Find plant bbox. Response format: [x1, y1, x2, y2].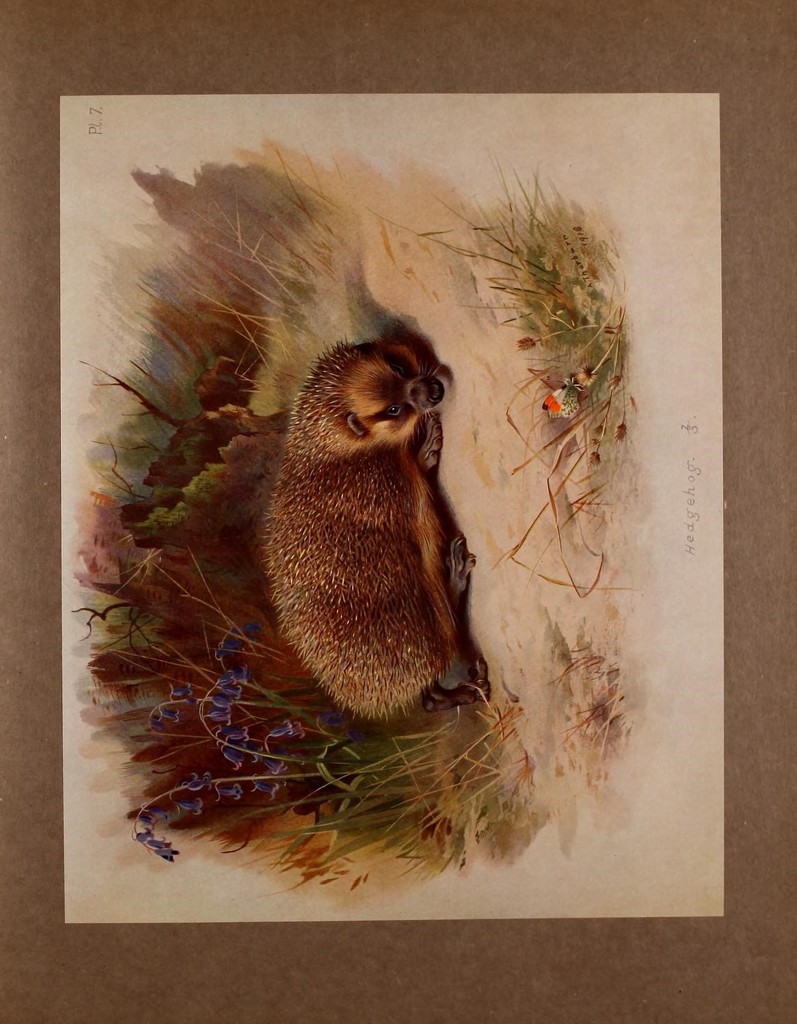
[247, 154, 356, 409].
